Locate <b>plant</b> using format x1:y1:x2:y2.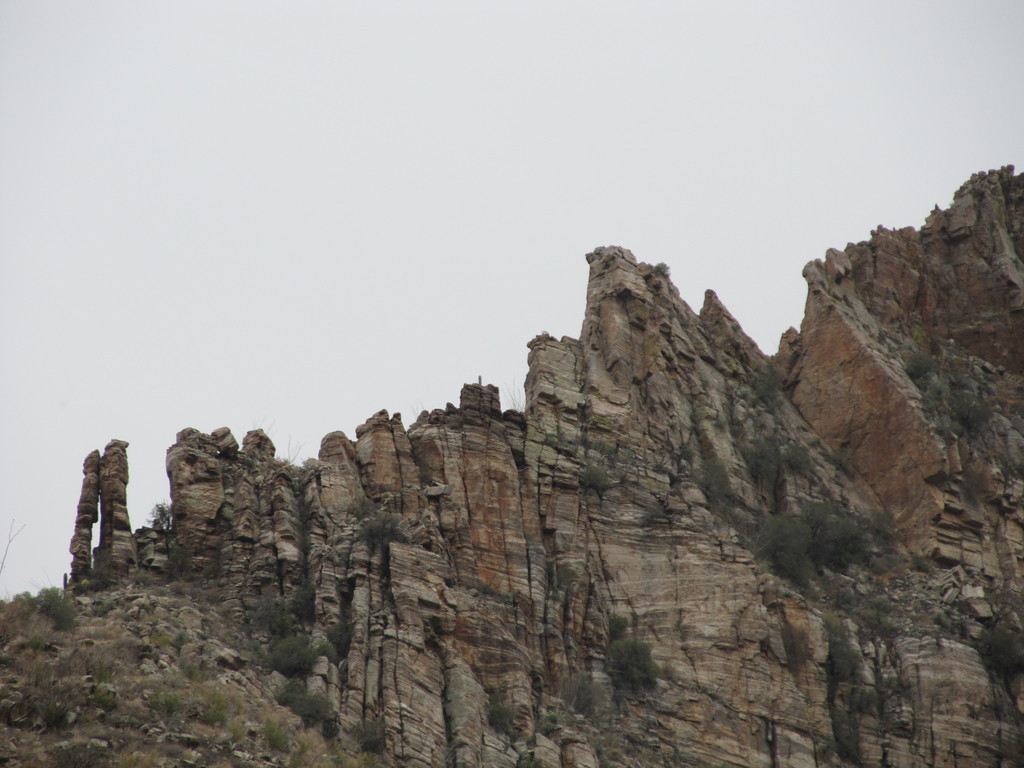
49:602:82:626.
